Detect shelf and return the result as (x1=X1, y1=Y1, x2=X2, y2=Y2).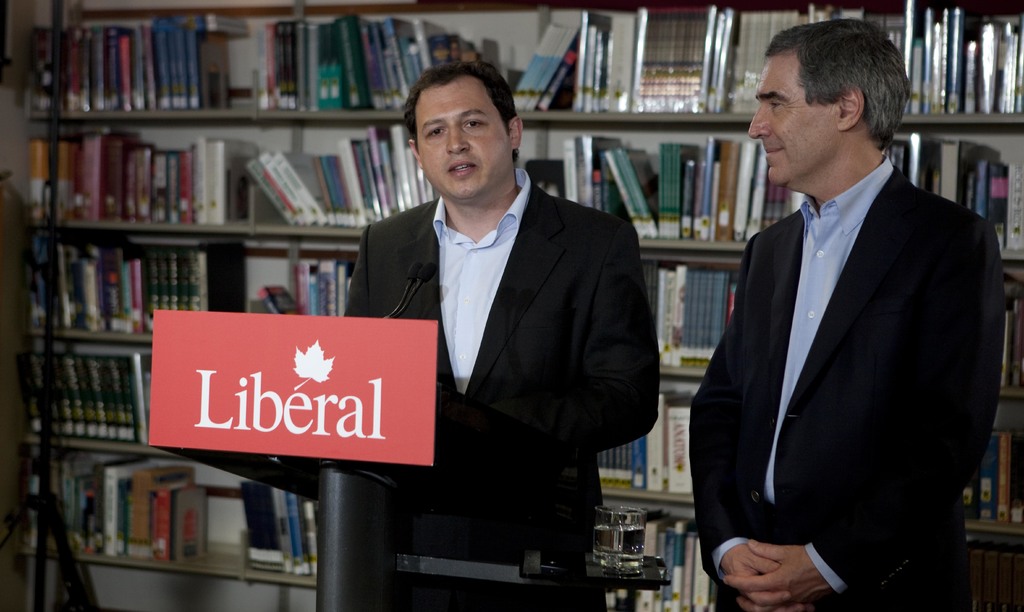
(x1=312, y1=0, x2=601, y2=125).
